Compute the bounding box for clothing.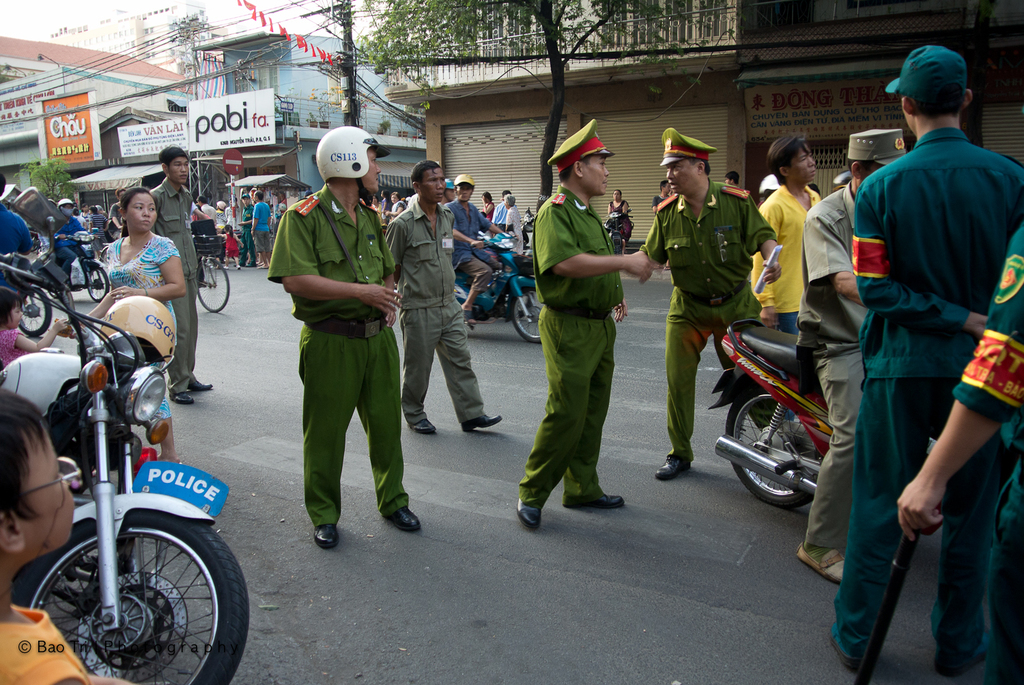
<box>0,600,91,684</box>.
